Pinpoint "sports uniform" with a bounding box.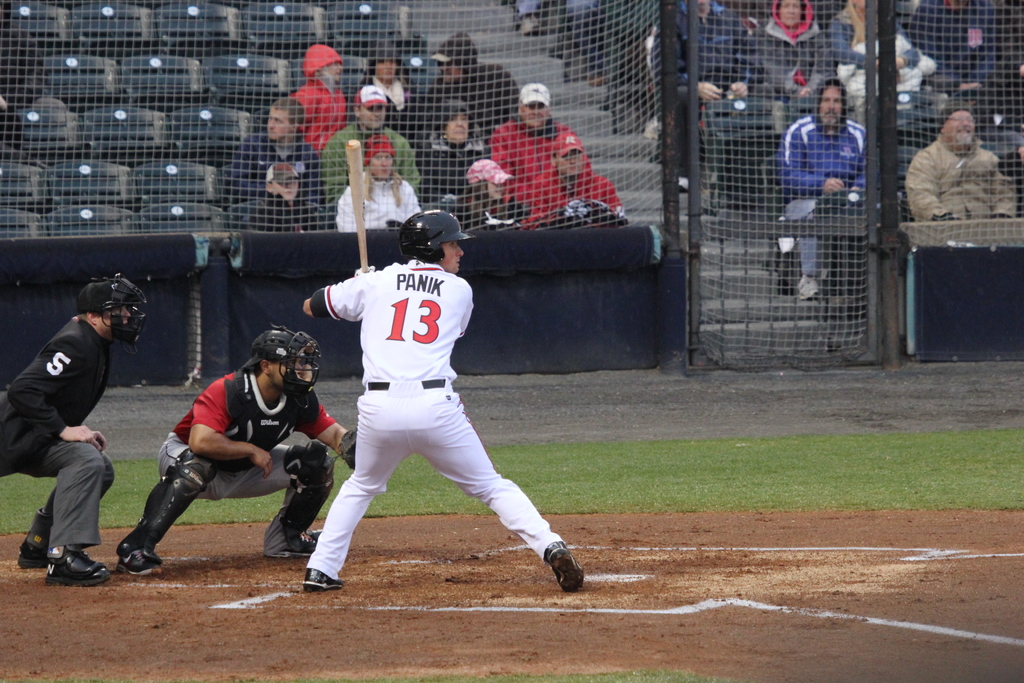
select_region(0, 276, 148, 586).
